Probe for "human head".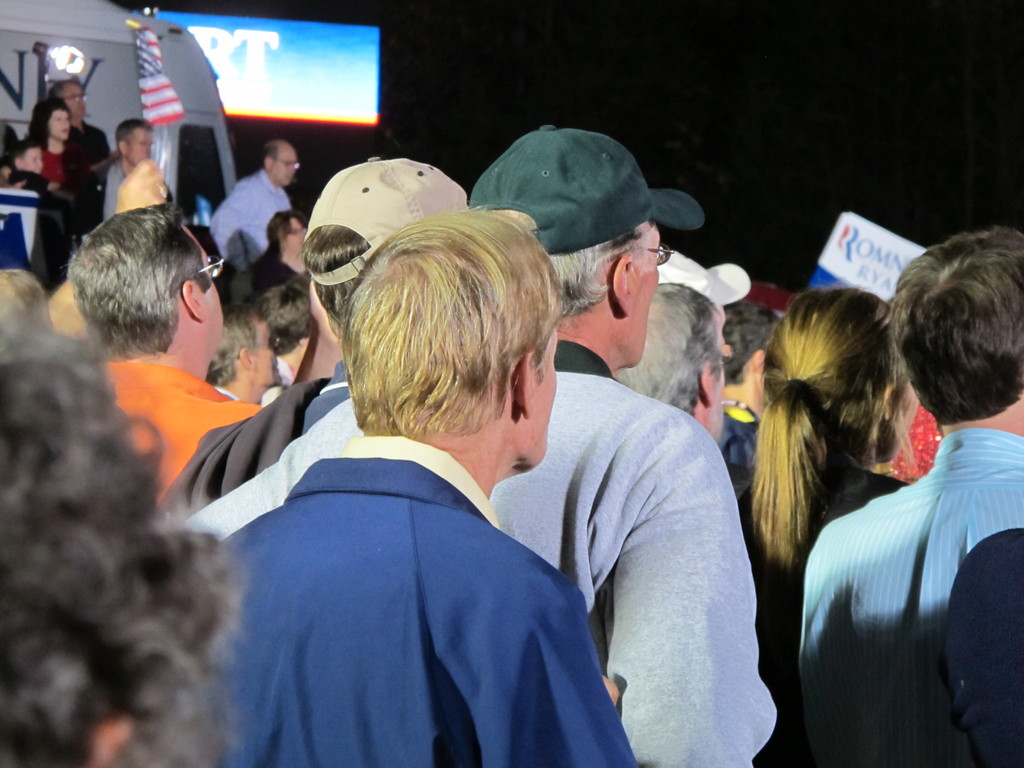
Probe result: box(0, 269, 55, 328).
